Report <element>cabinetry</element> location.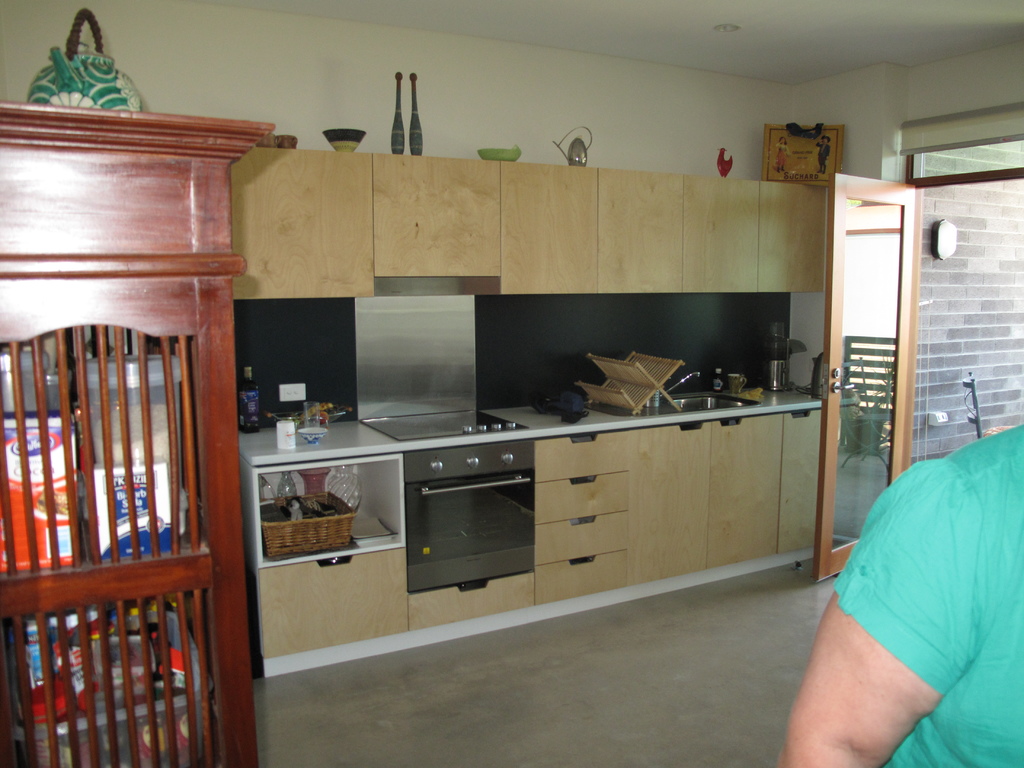
Report: BBox(596, 168, 679, 294).
